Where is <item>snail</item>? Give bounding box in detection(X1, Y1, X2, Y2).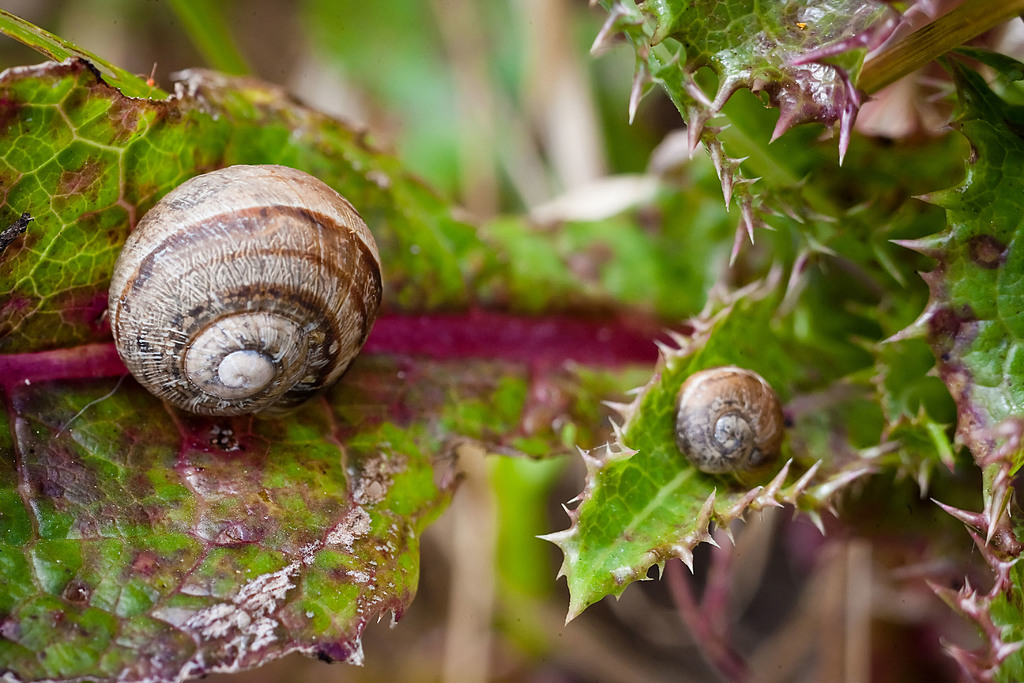
detection(670, 367, 788, 482).
